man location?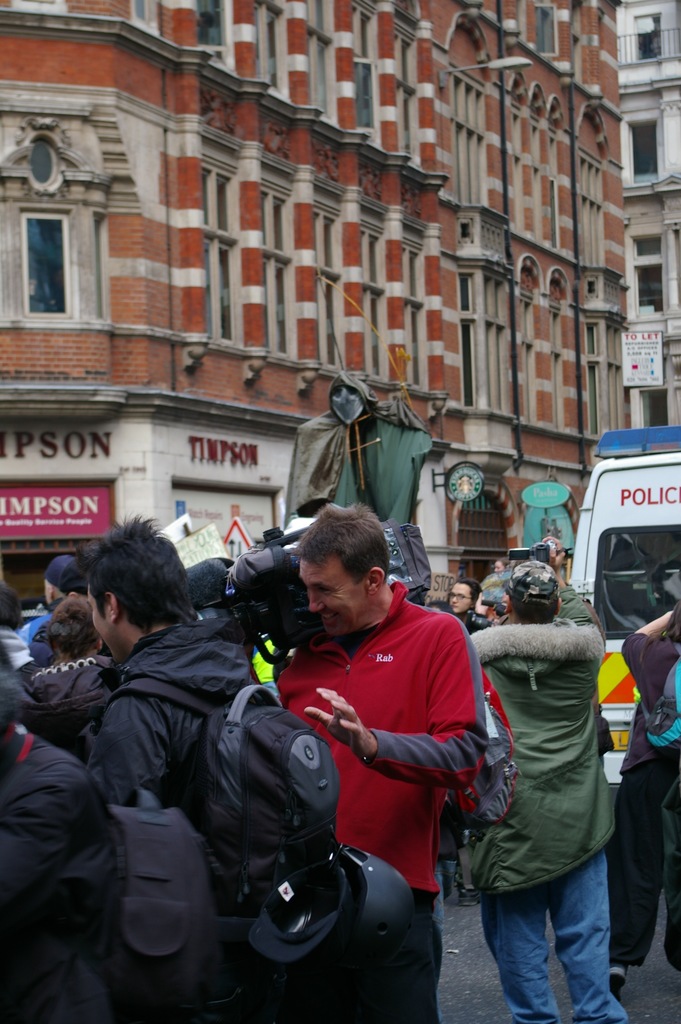
13:556:86:667
